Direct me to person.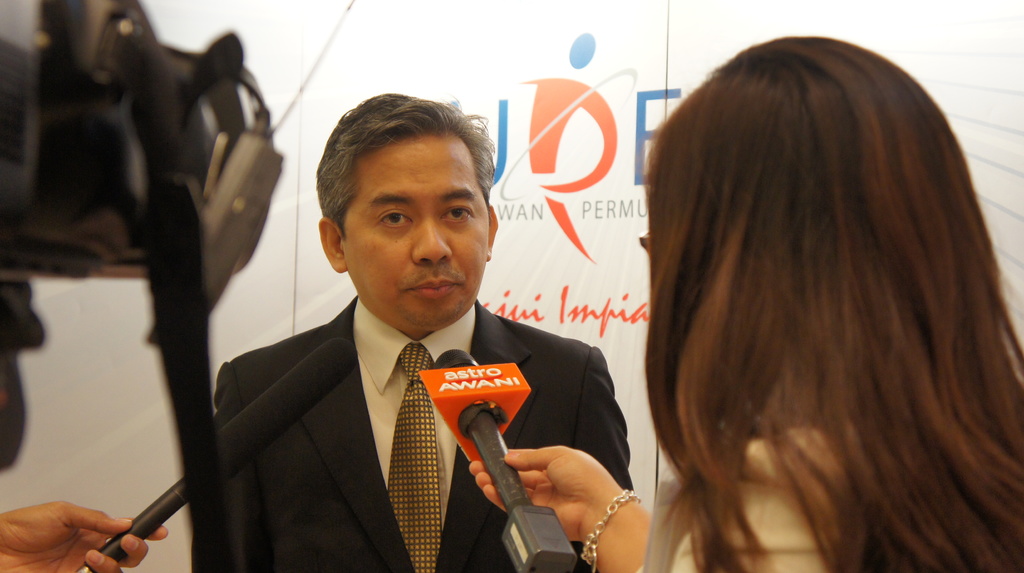
Direction: <box>191,70,639,572</box>.
